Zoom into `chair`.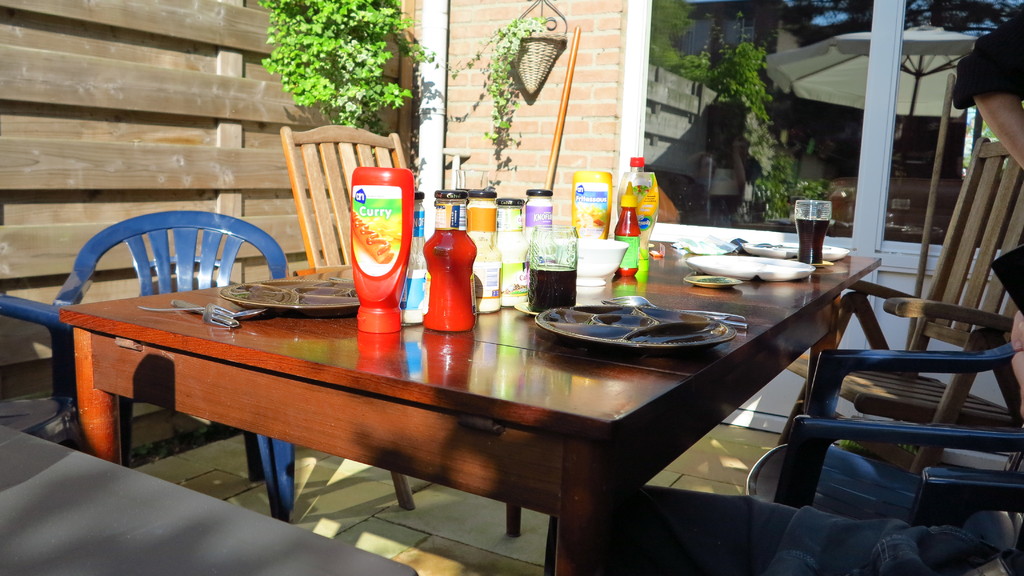
Zoom target: [50, 209, 301, 525].
